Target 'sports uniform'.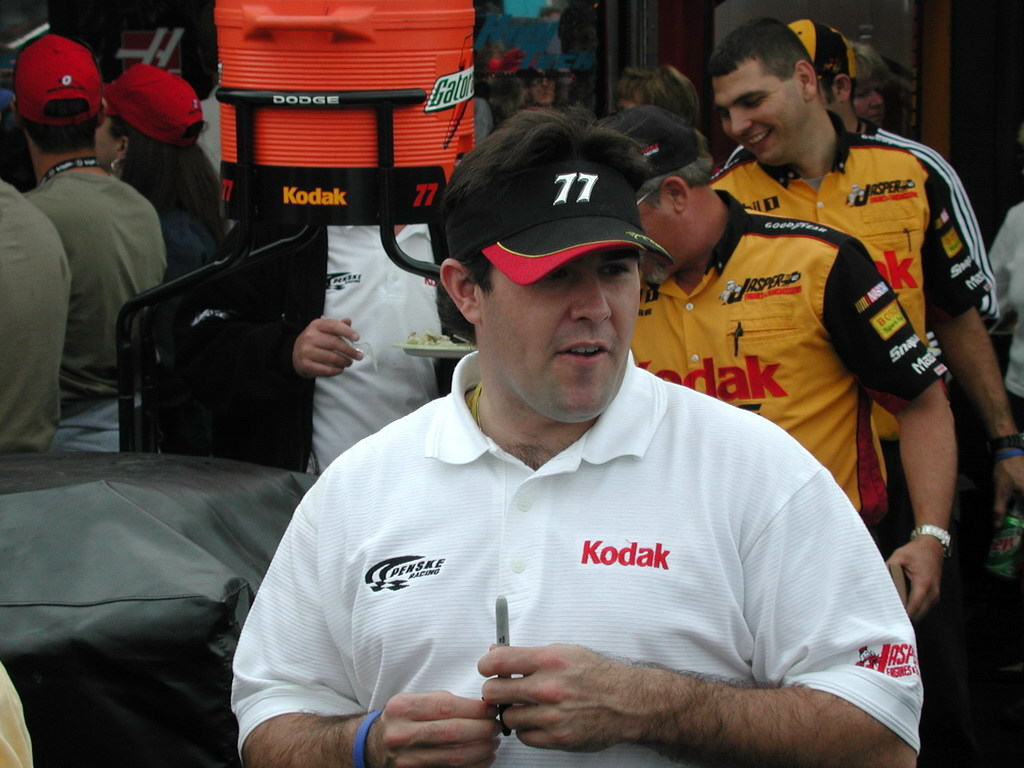
Target region: select_region(311, 217, 444, 490).
